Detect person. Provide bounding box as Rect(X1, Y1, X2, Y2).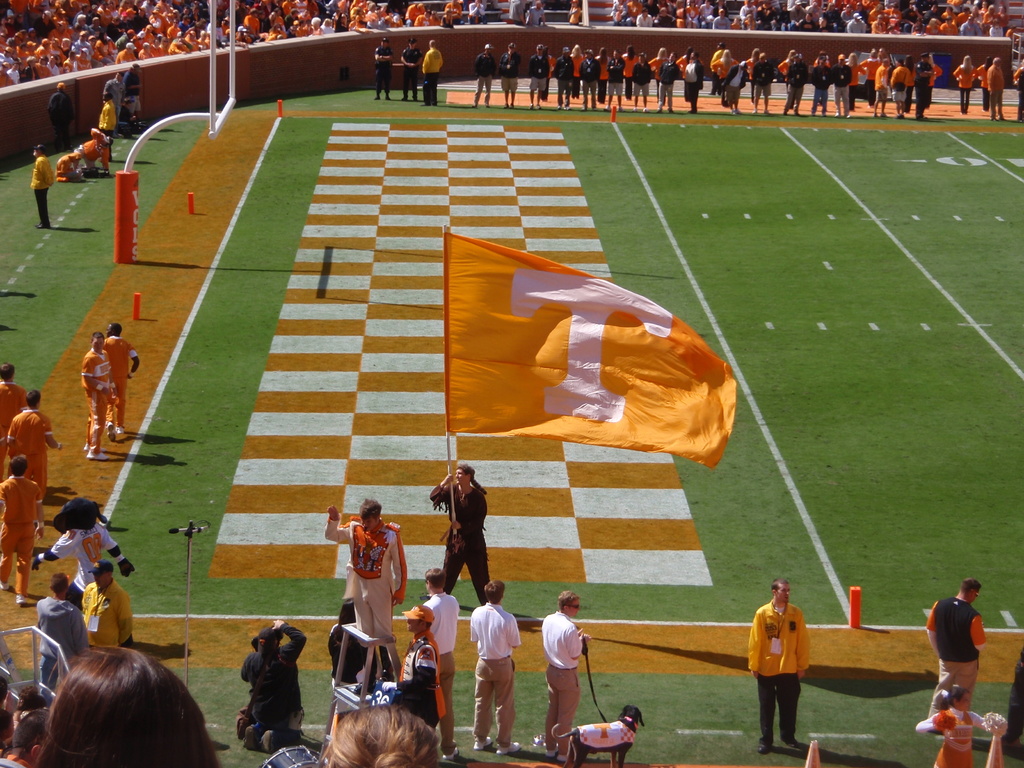
Rect(426, 567, 461, 751).
